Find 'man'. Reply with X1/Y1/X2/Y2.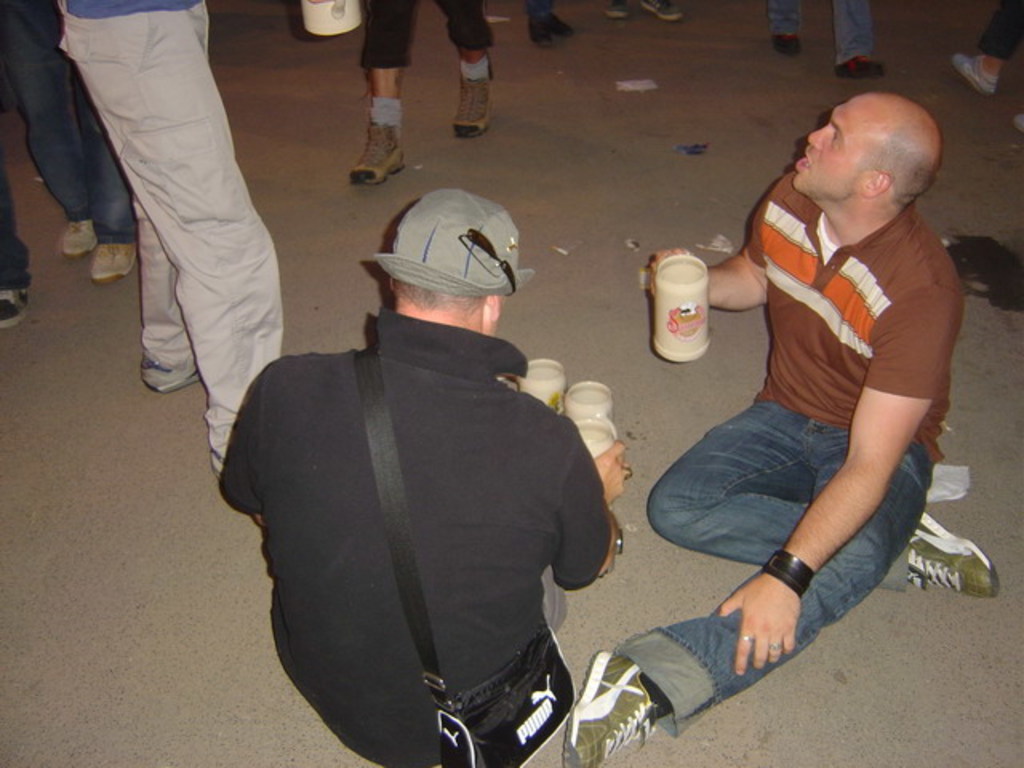
222/174/642/767.
